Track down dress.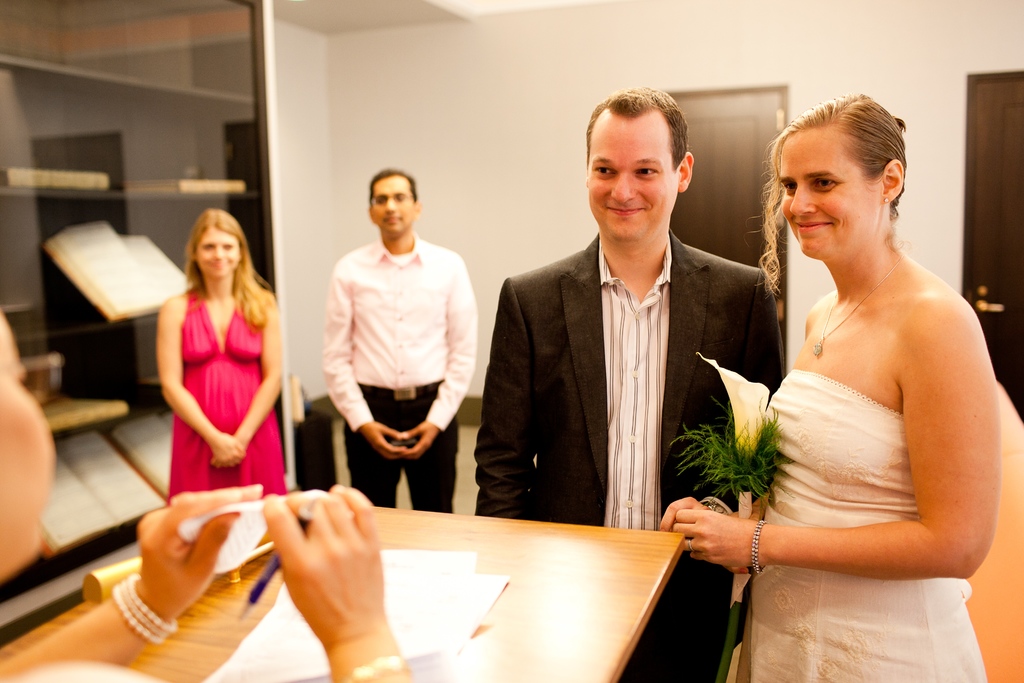
Tracked to locate(745, 373, 991, 682).
